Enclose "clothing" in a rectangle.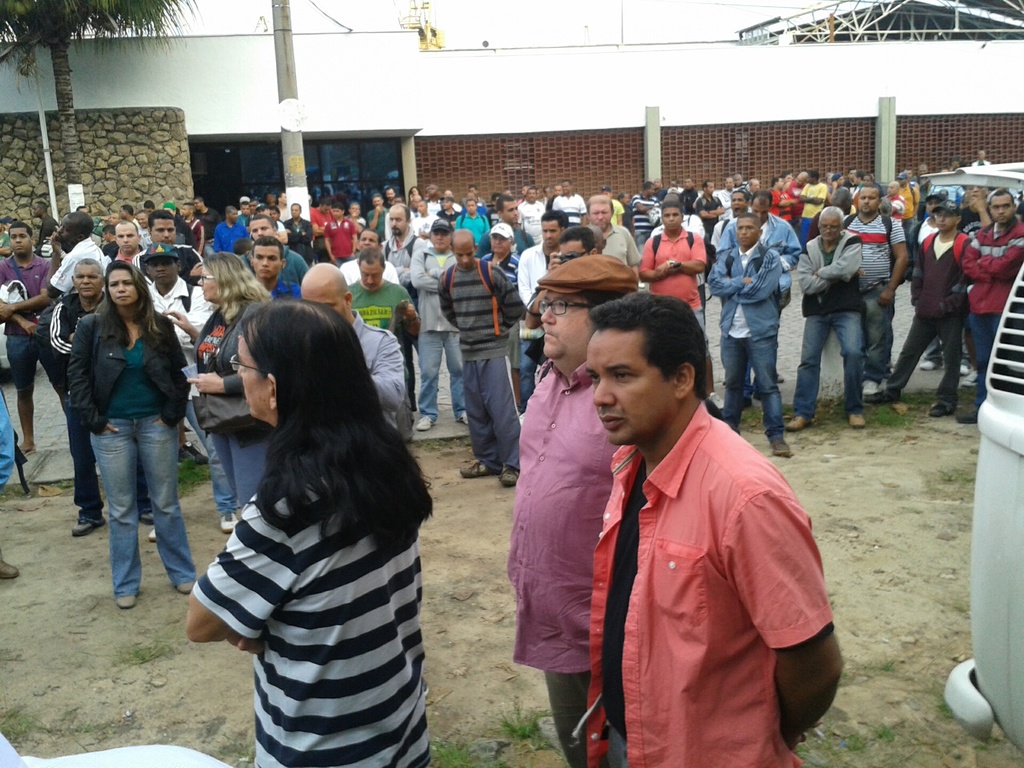
911 207 941 305.
